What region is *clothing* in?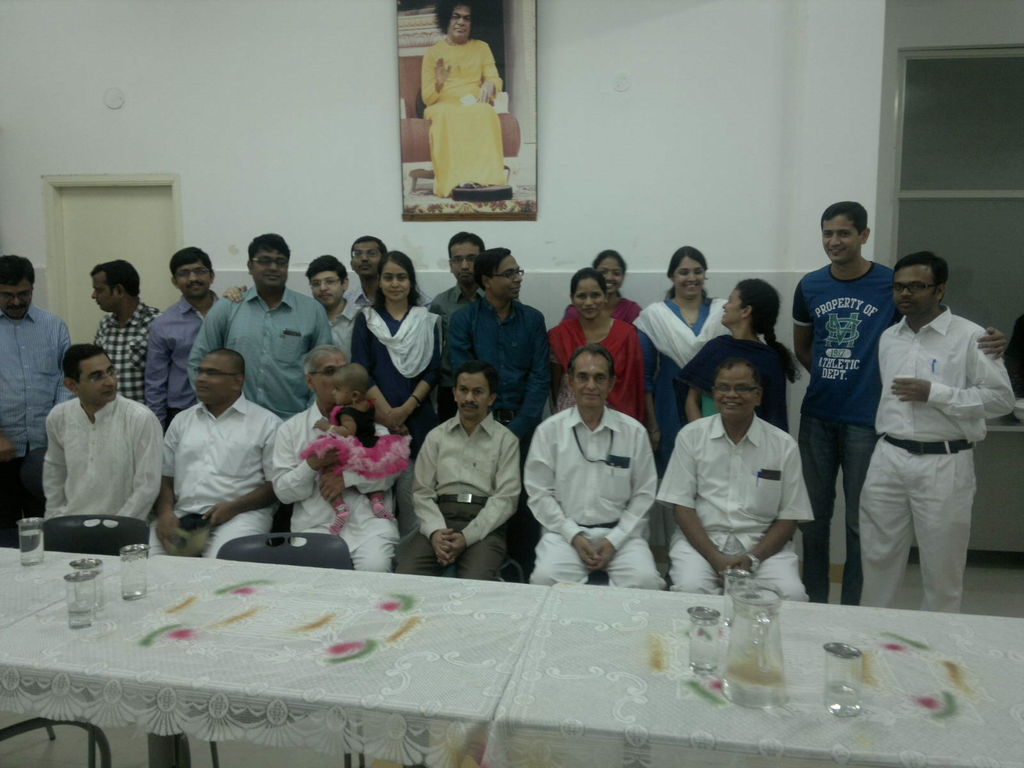
<box>855,312,1023,611</box>.
